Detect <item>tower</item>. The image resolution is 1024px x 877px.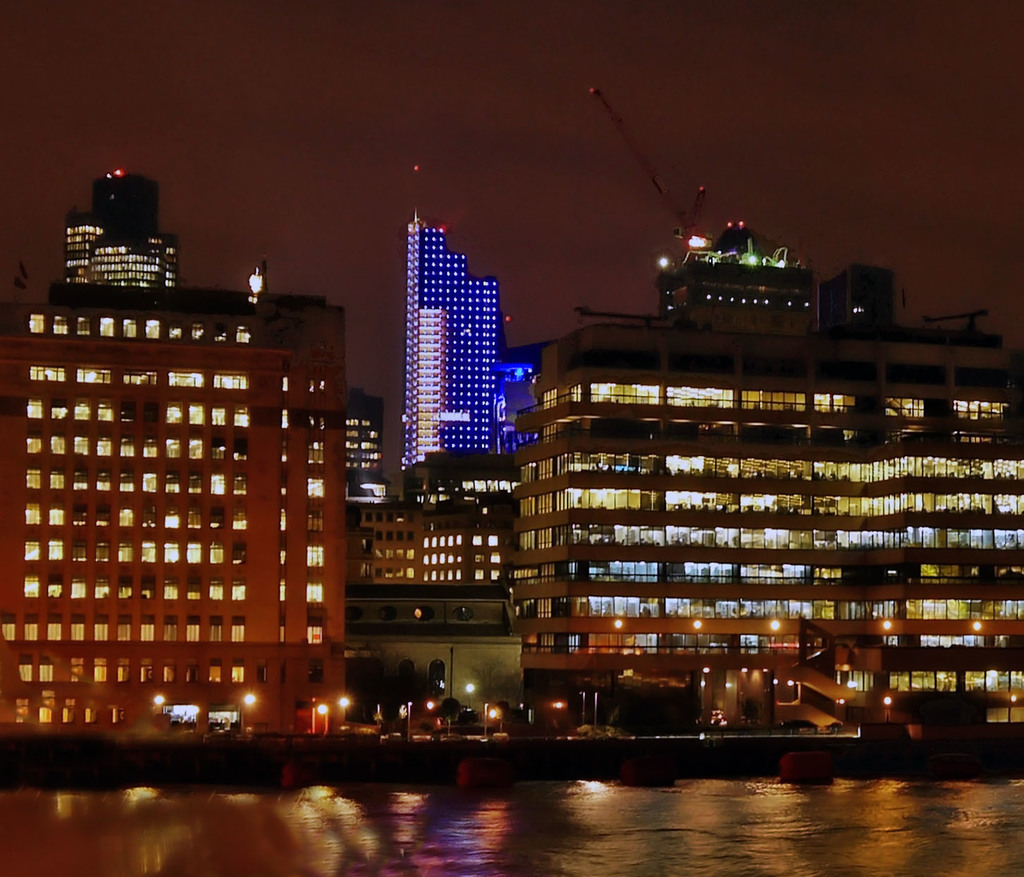
region(398, 212, 557, 472).
